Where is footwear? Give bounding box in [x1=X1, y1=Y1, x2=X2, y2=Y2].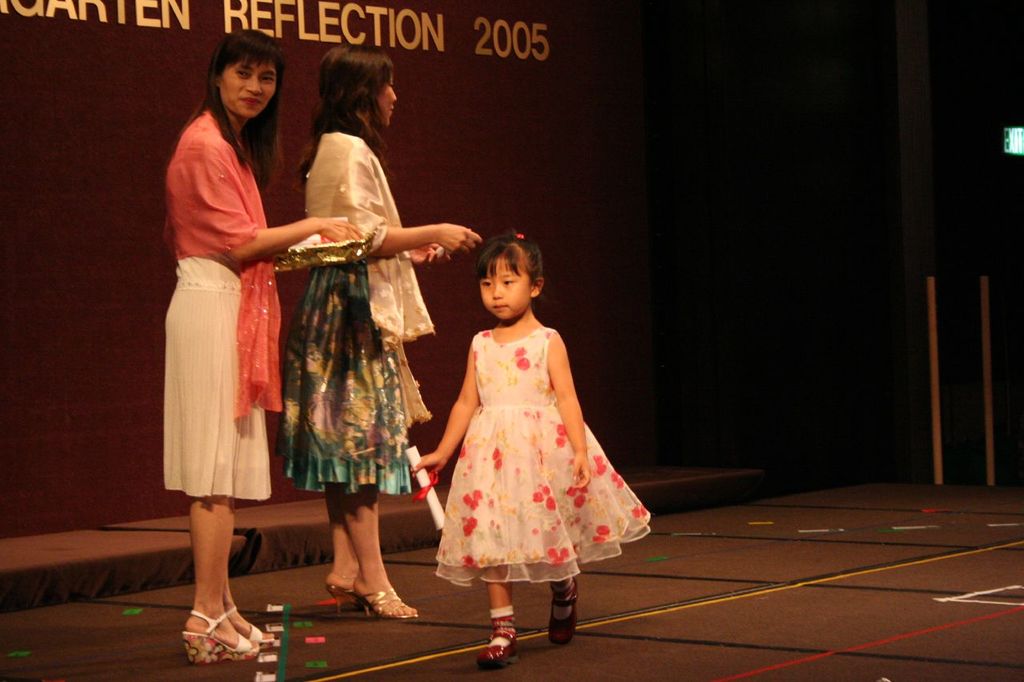
[x1=474, y1=631, x2=518, y2=669].
